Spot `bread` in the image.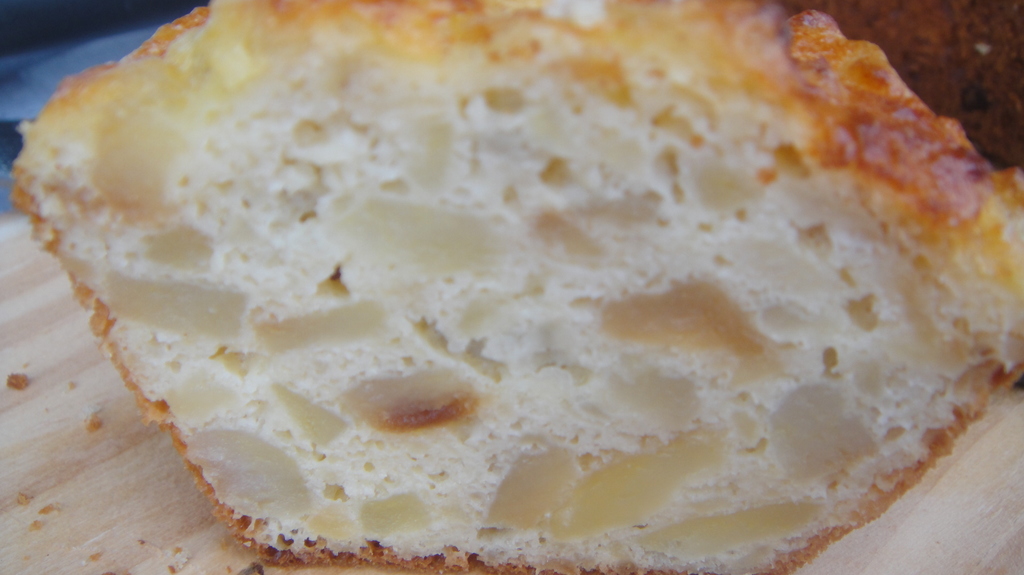
`bread` found at (9, 0, 1011, 572).
